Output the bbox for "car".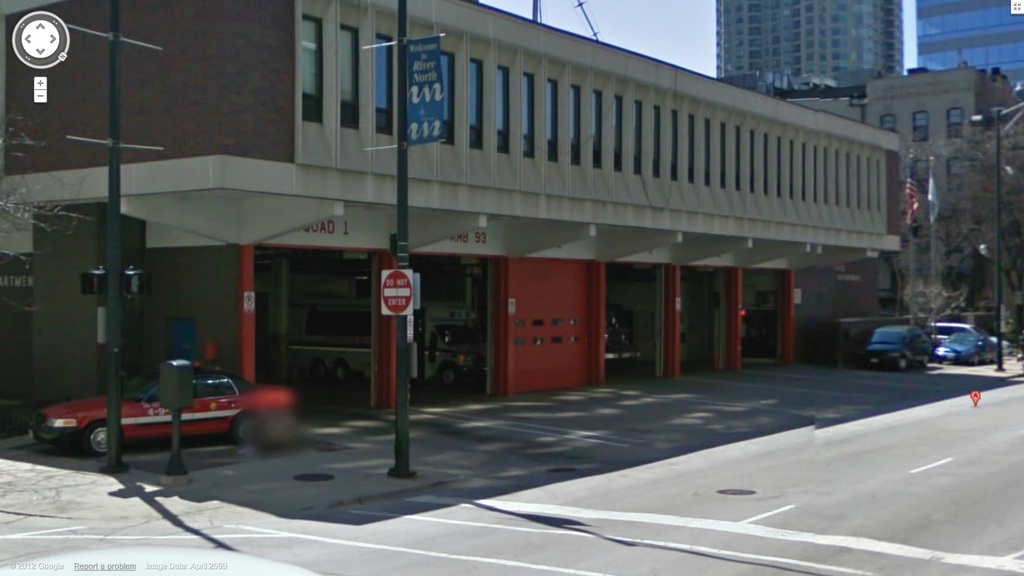
detection(934, 332, 1005, 367).
